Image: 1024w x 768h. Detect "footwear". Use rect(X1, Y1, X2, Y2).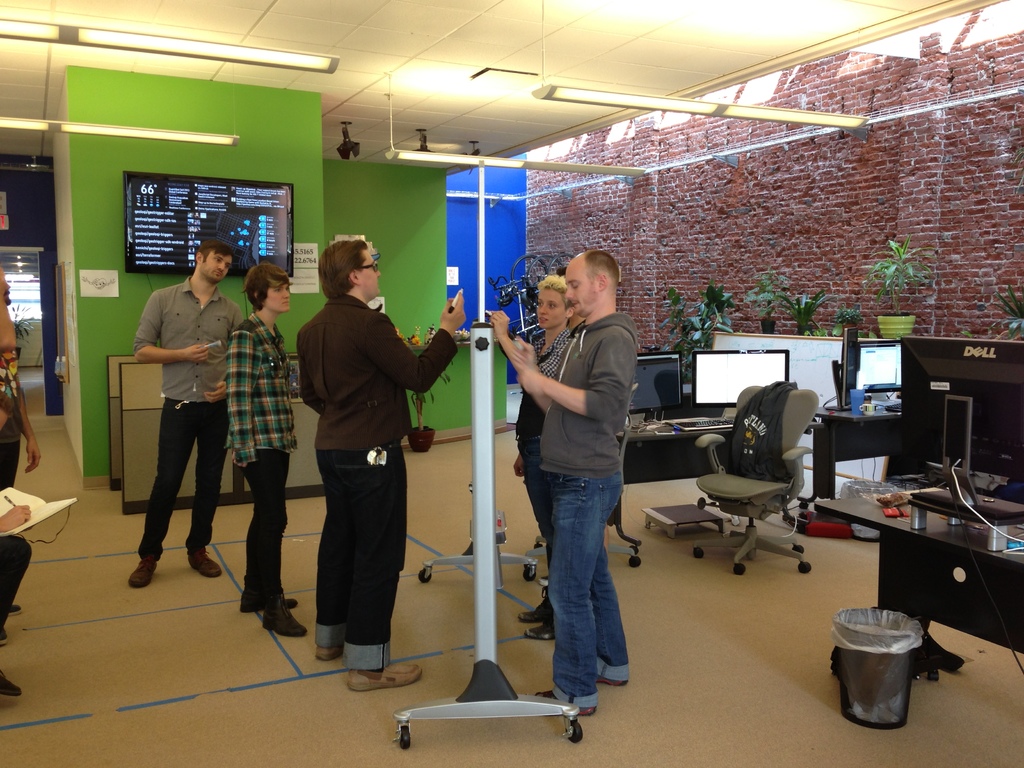
rect(189, 547, 223, 581).
